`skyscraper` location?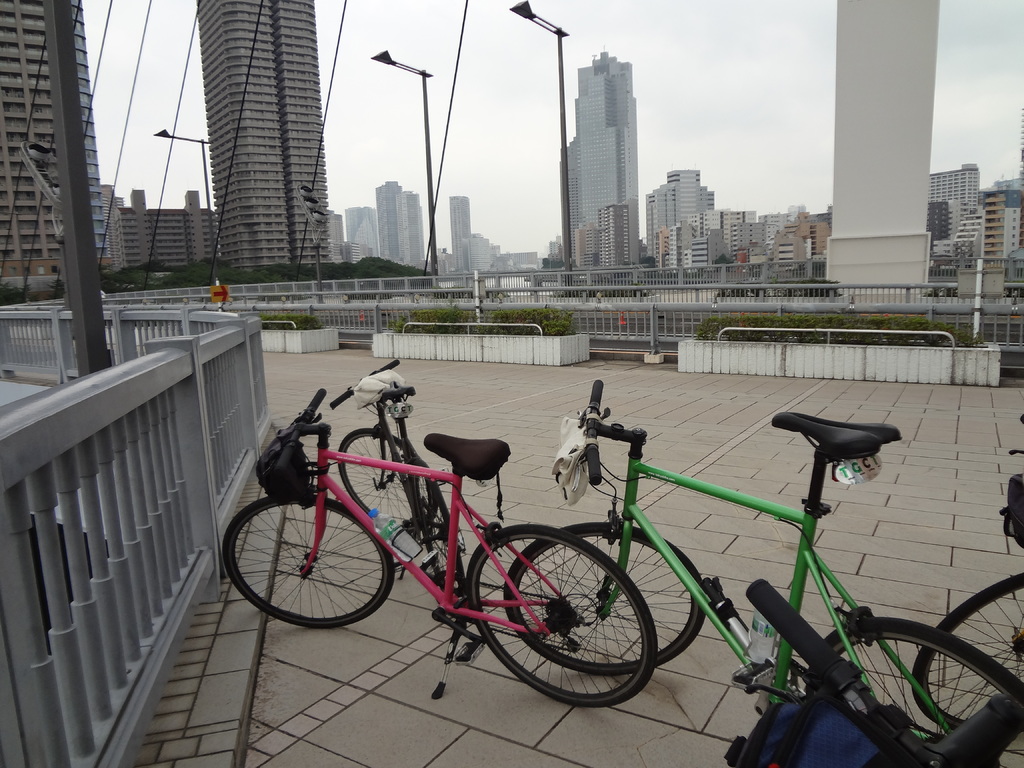
{"left": 191, "top": 0, "right": 330, "bottom": 278}
